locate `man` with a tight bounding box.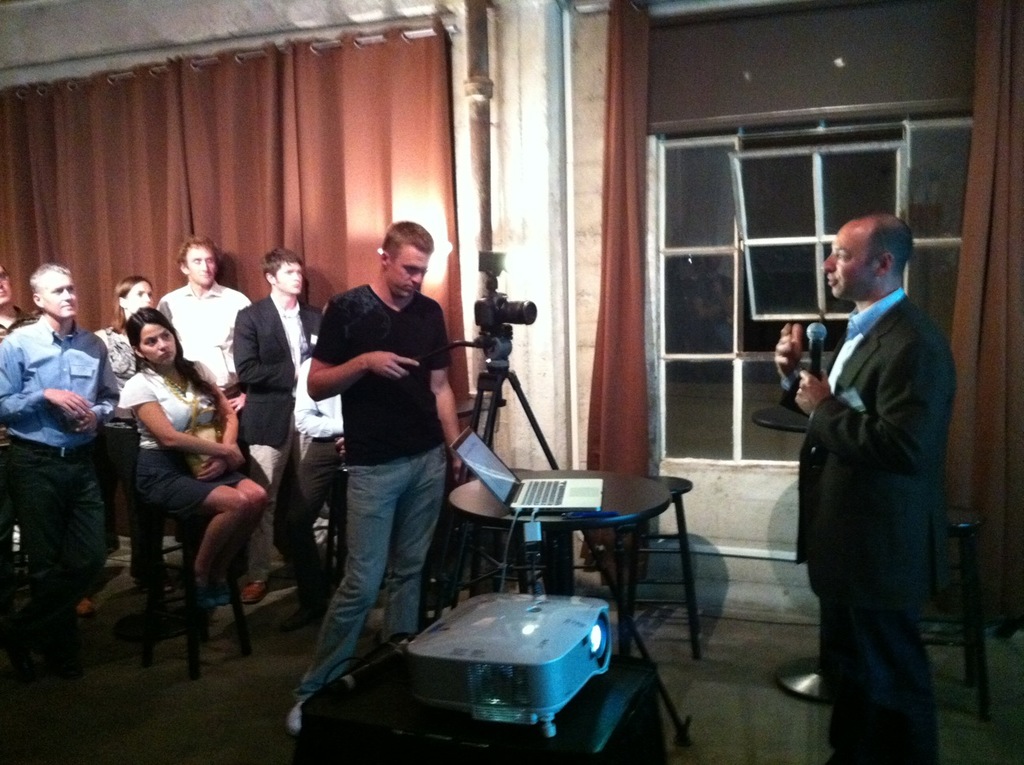
<bbox>0, 264, 119, 680</bbox>.
